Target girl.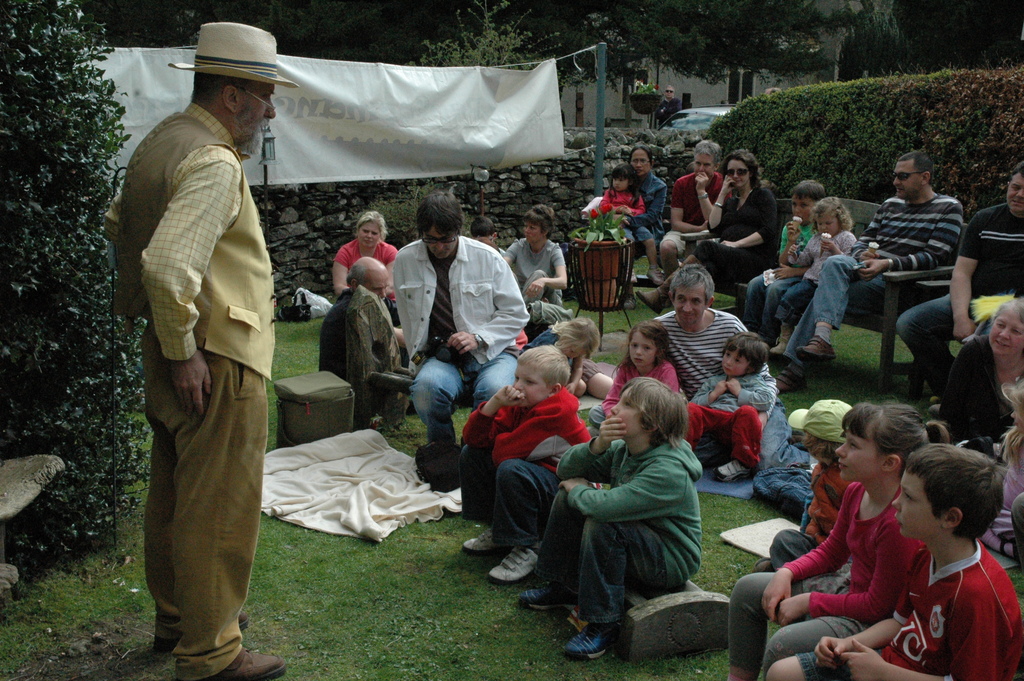
Target region: box(986, 377, 1023, 563).
